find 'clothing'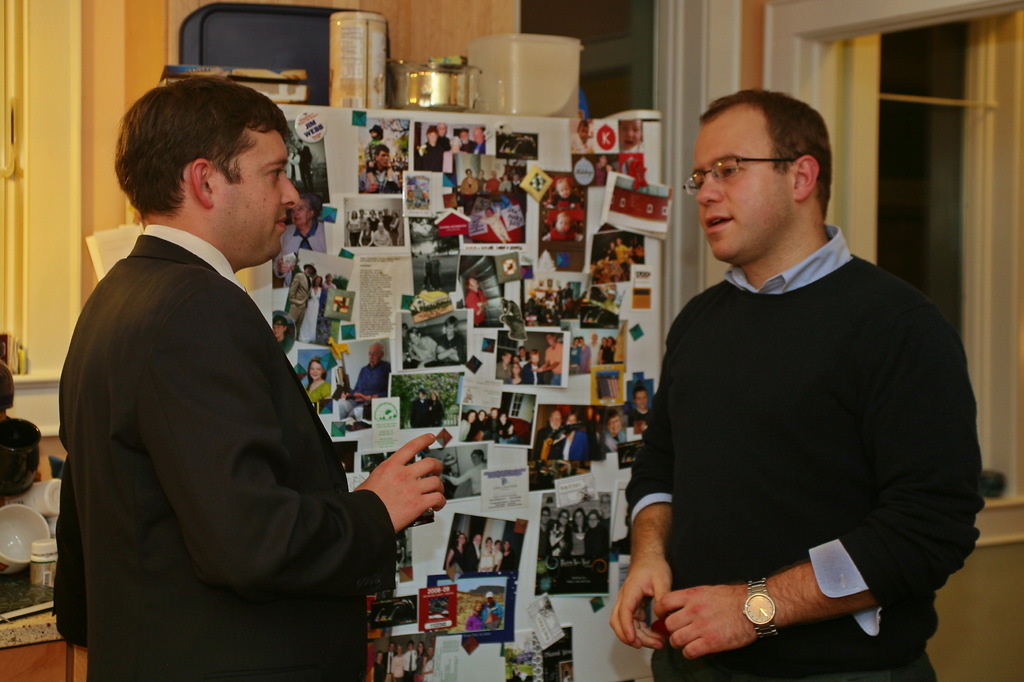
(x1=383, y1=649, x2=394, y2=681)
